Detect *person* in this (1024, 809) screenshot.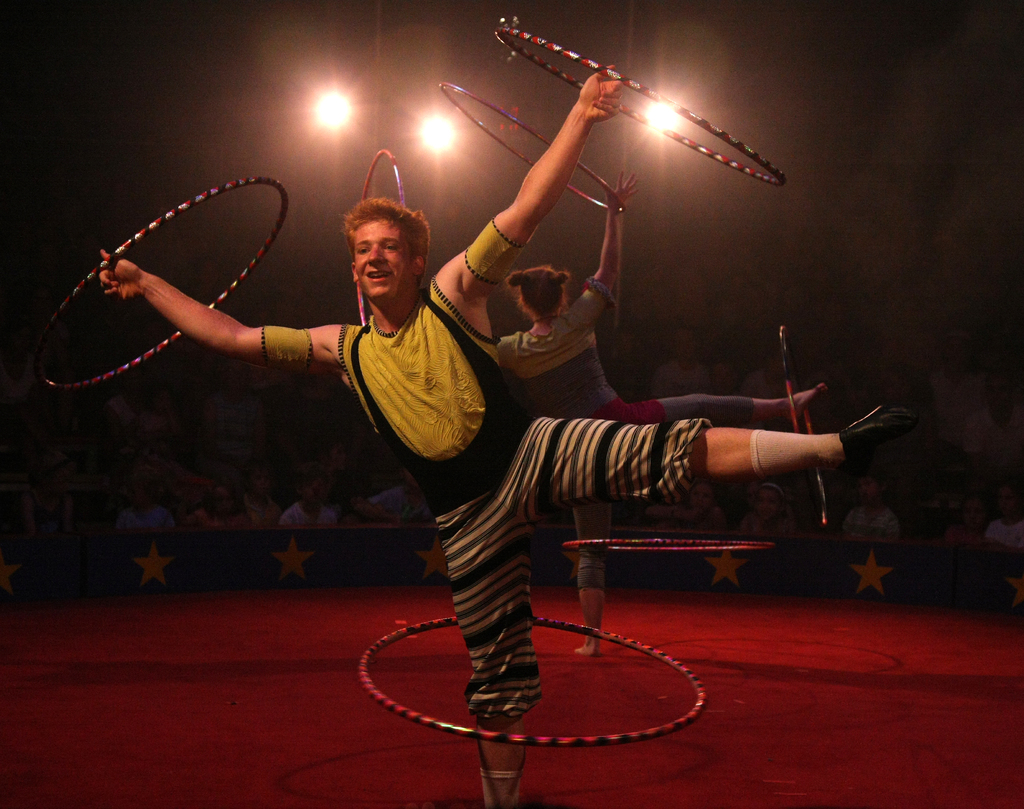
Detection: <bbox>99, 63, 928, 808</bbox>.
